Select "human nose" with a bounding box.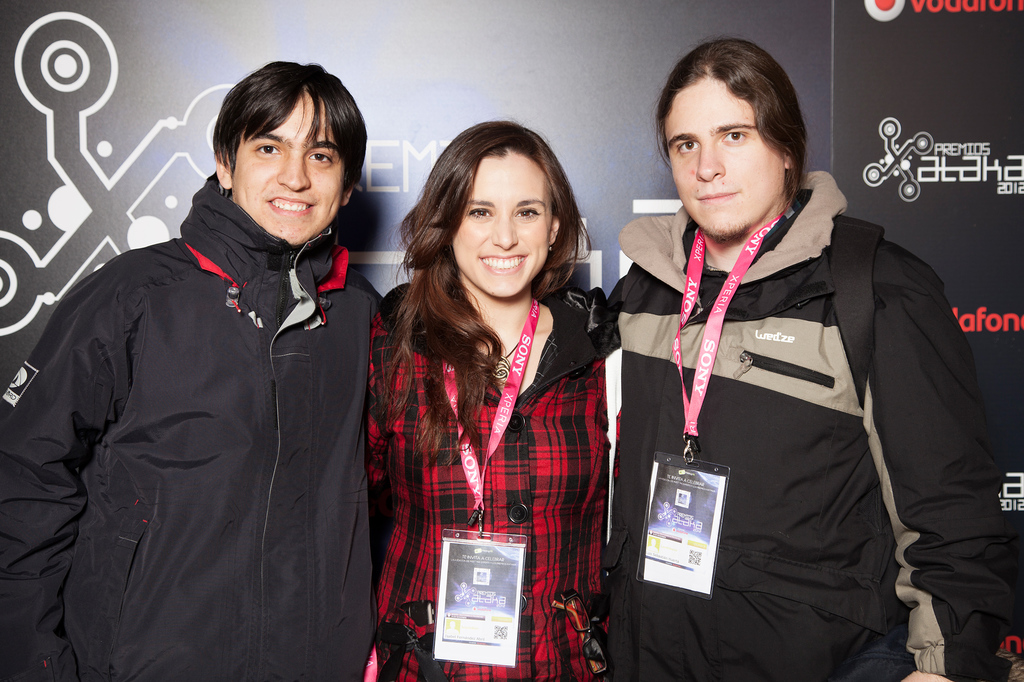
select_region(694, 137, 724, 181).
